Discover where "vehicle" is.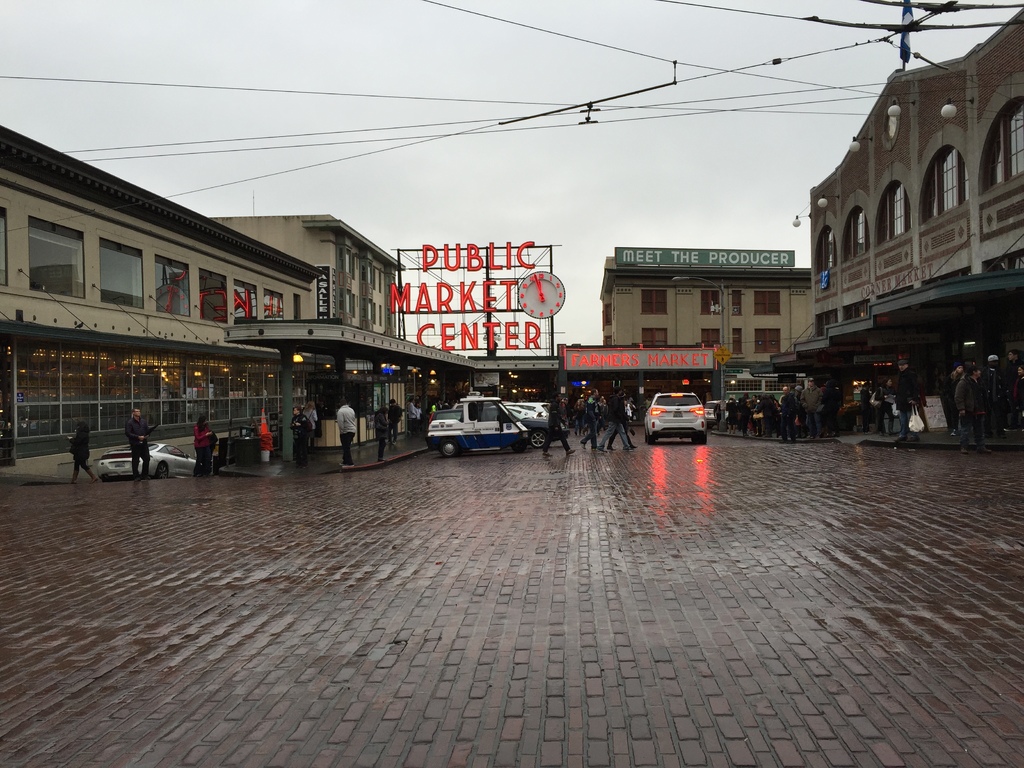
Discovered at x1=705 y1=400 x2=726 y2=421.
